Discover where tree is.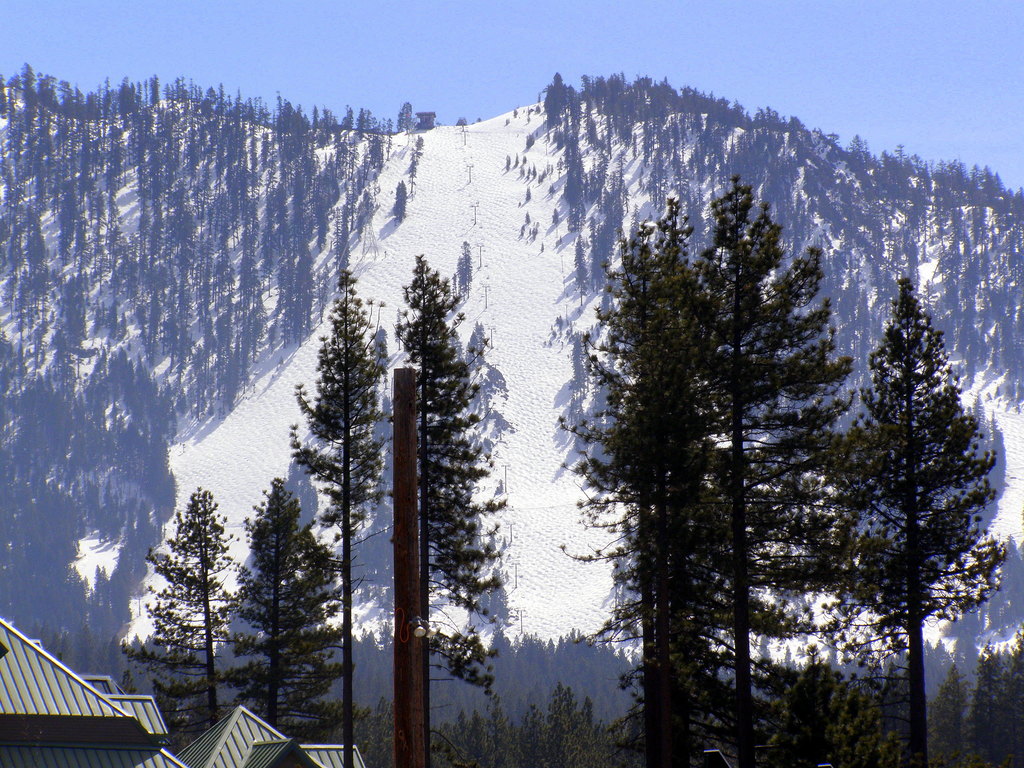
Discovered at box(386, 252, 504, 764).
